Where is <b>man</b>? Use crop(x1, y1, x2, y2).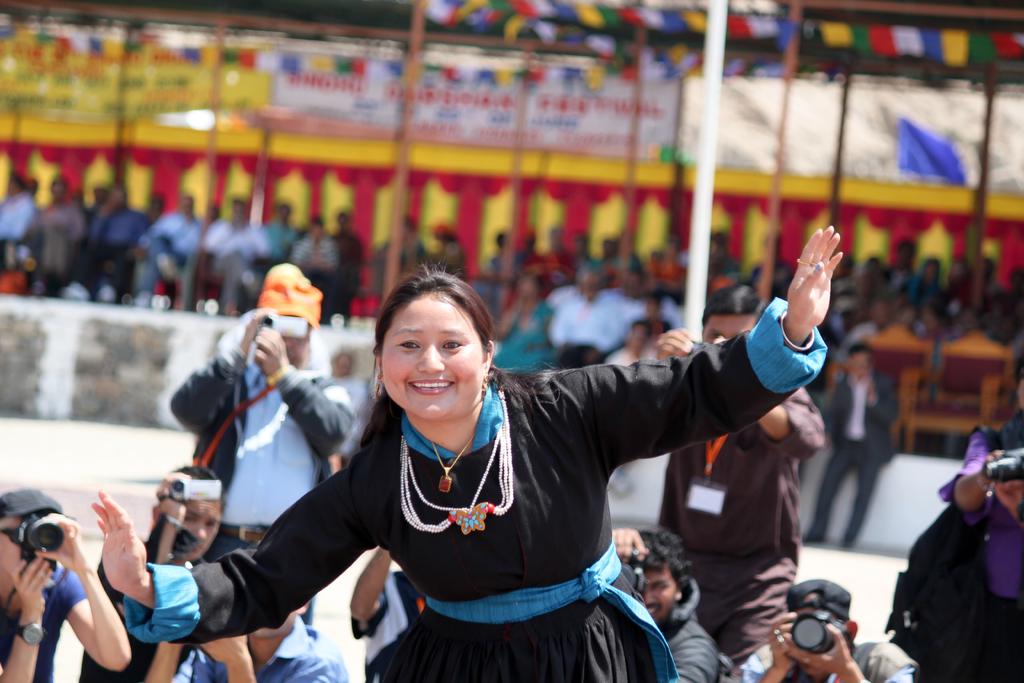
crop(656, 283, 824, 662).
